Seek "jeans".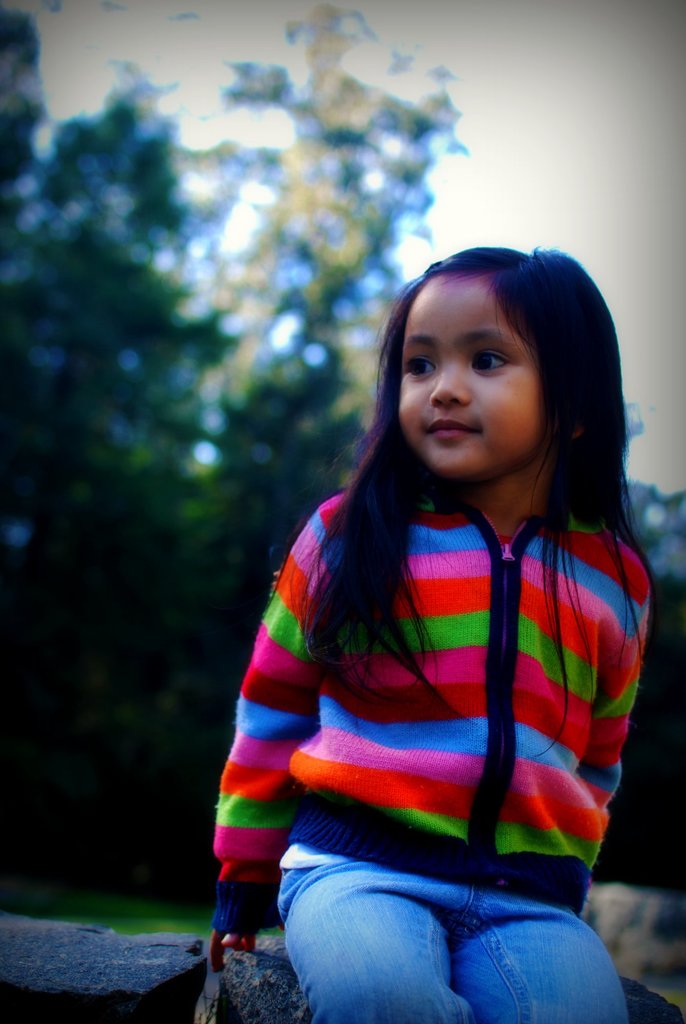
{"left": 249, "top": 823, "right": 656, "bottom": 1021}.
